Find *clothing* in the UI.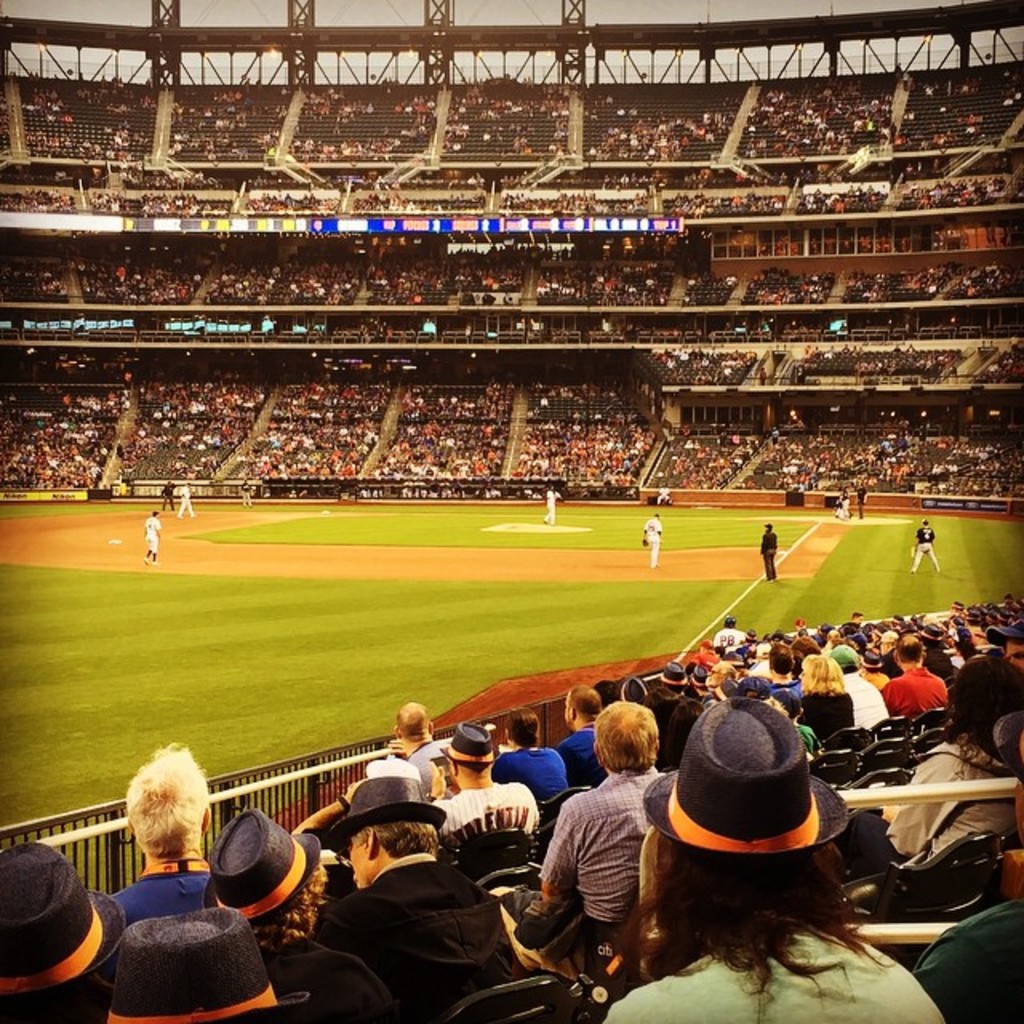
UI element at {"left": 906, "top": 890, "right": 1022, "bottom": 1022}.
